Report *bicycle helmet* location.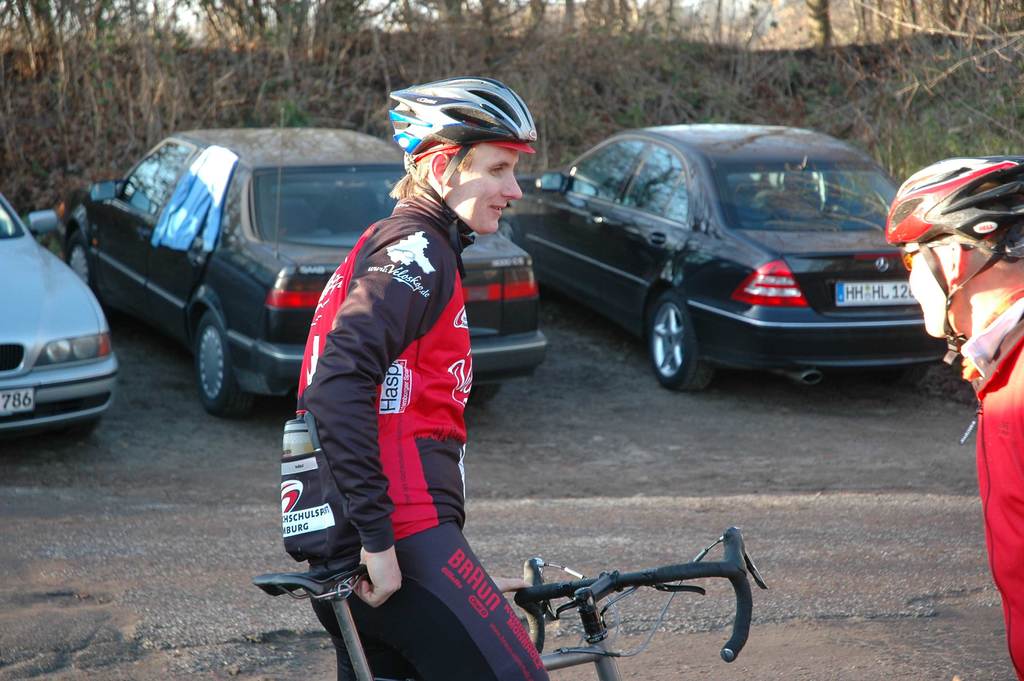
Report: bbox=[381, 78, 534, 170].
